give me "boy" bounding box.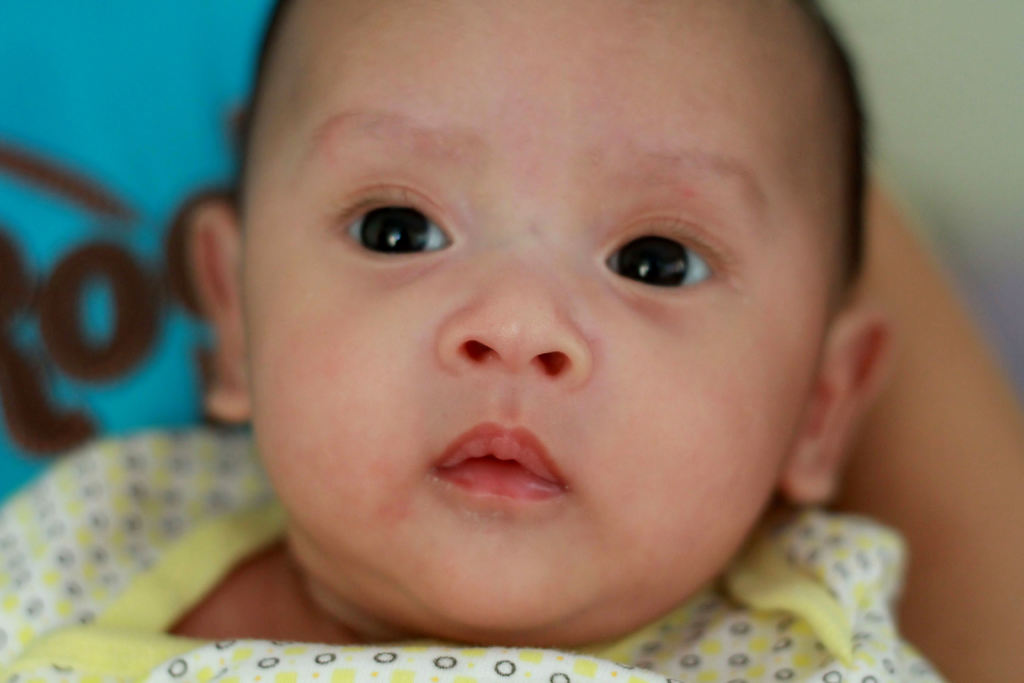
{"left": 0, "top": 0, "right": 947, "bottom": 682}.
